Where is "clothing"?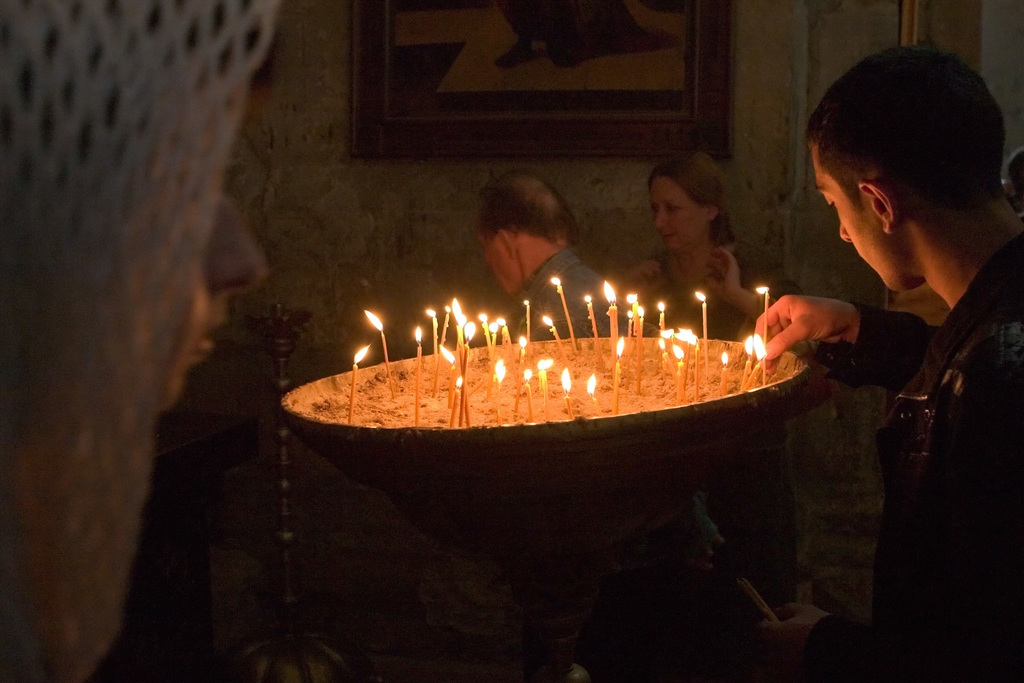
(818, 214, 1023, 682).
